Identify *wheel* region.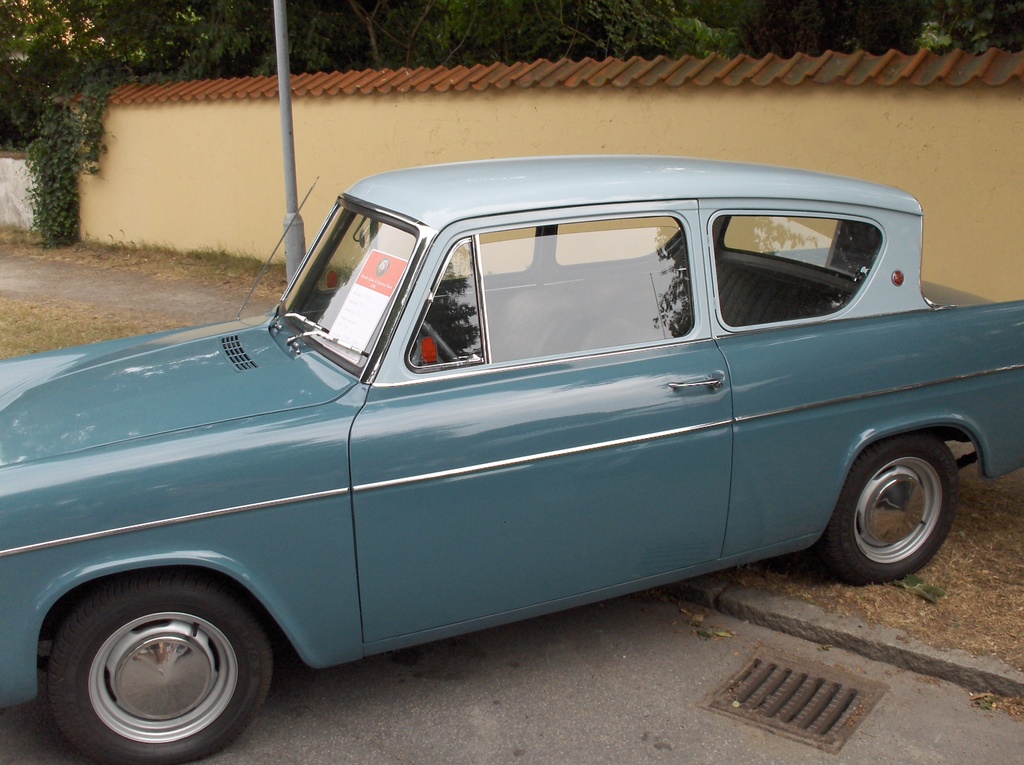
Region: {"x1": 35, "y1": 583, "x2": 279, "y2": 747}.
